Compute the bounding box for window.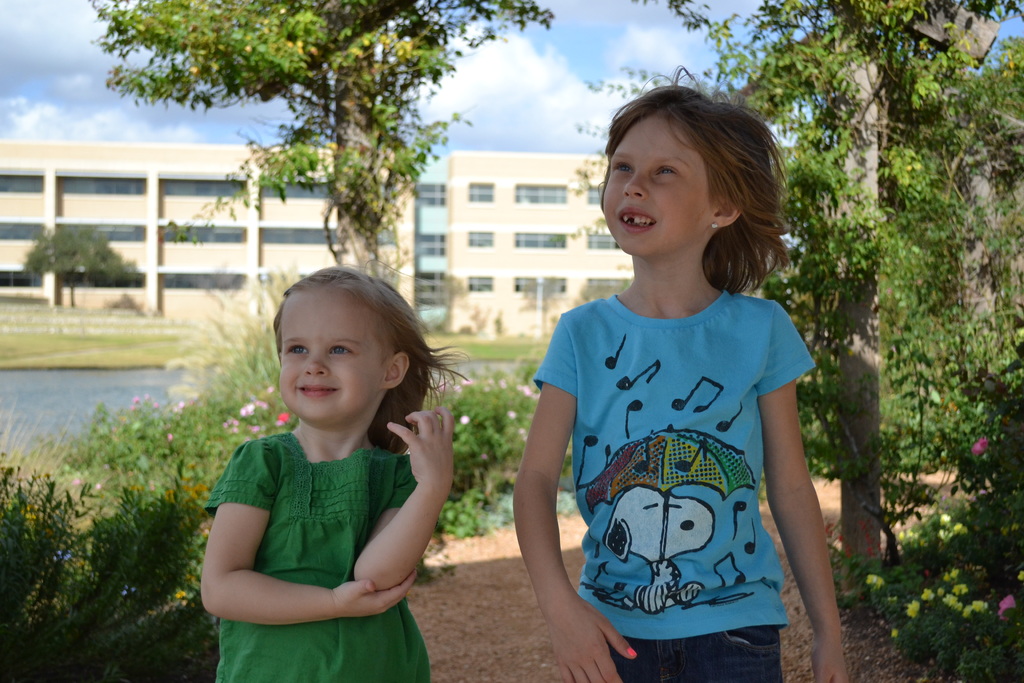
l=591, t=278, r=630, b=296.
